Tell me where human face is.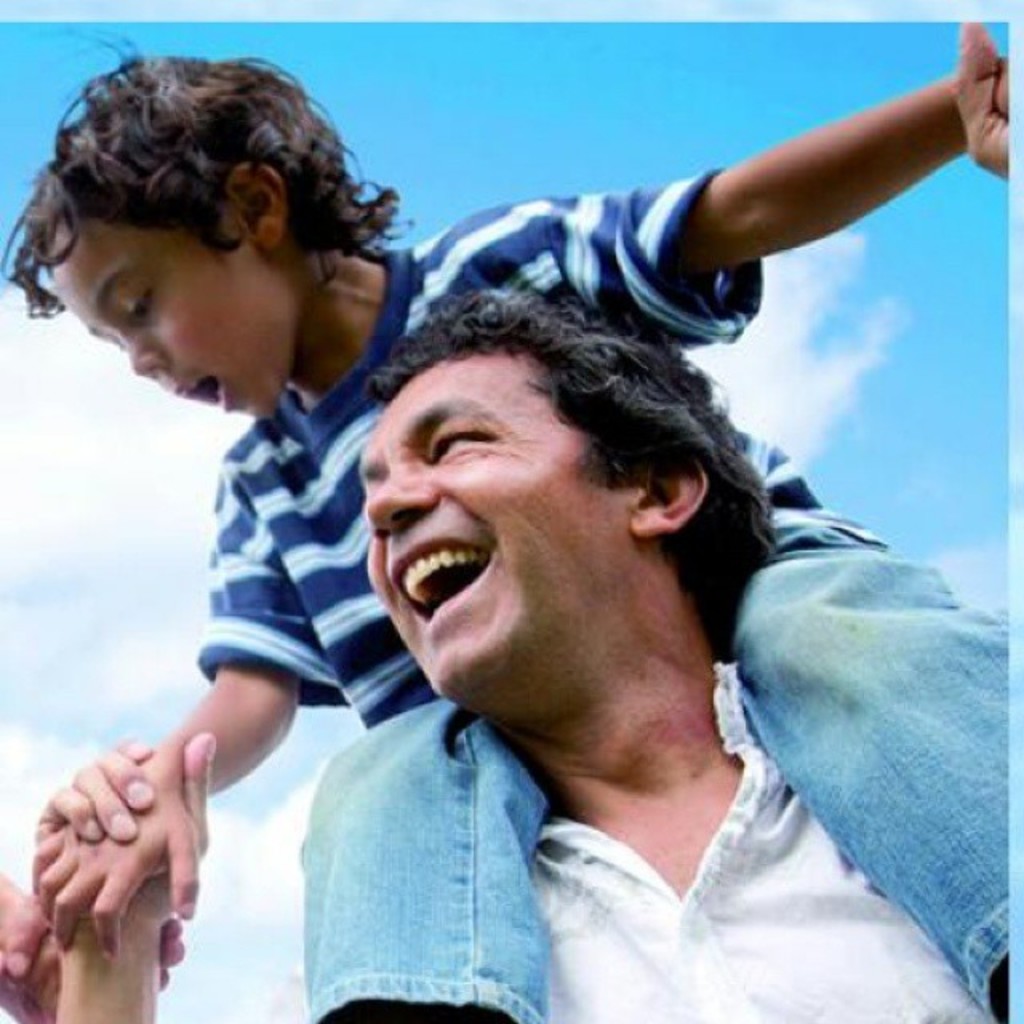
human face is at BBox(45, 206, 298, 427).
